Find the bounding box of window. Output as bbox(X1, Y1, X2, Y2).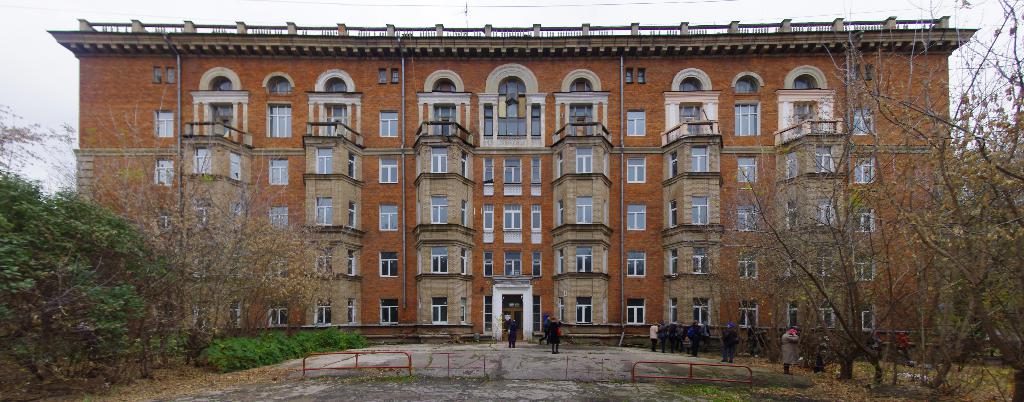
bbox(559, 200, 564, 227).
